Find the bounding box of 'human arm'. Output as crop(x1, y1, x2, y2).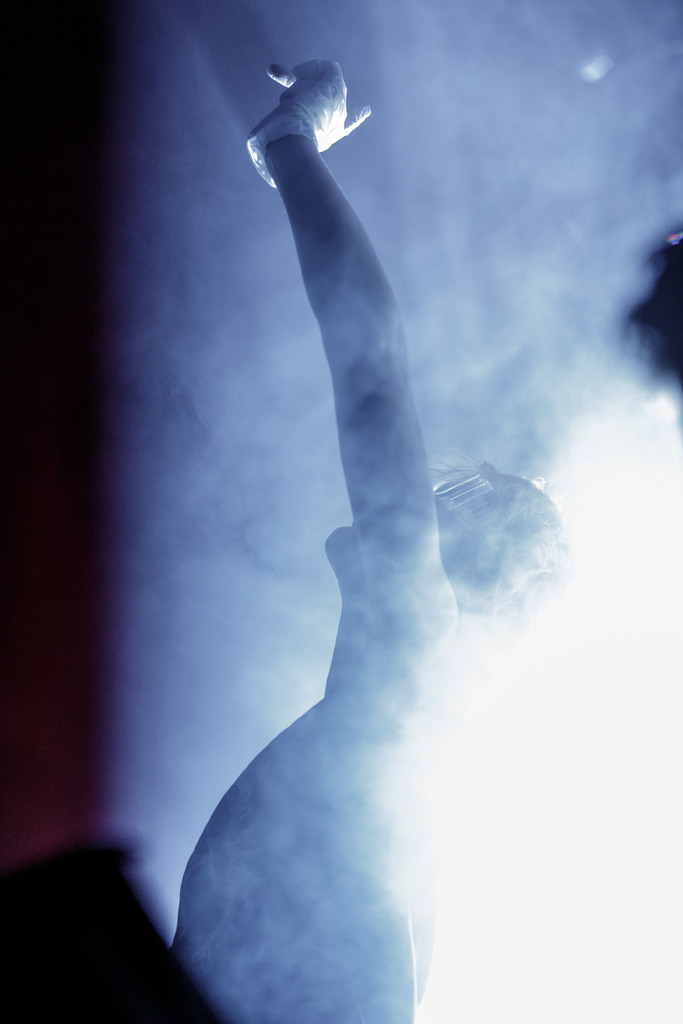
crop(229, 13, 479, 745).
